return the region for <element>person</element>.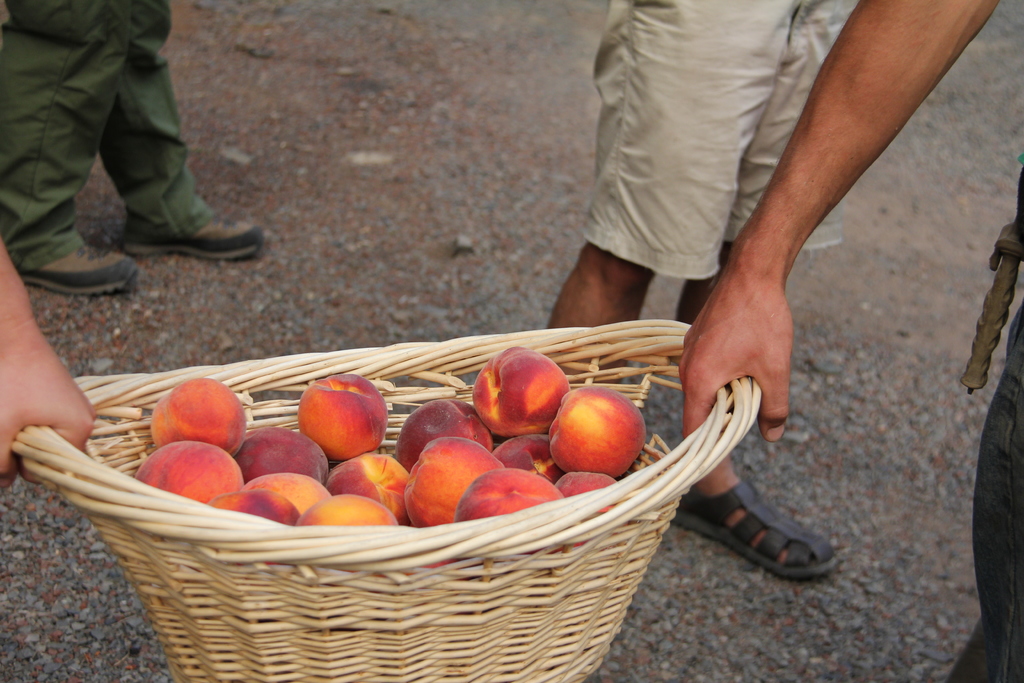
select_region(0, 238, 94, 488).
